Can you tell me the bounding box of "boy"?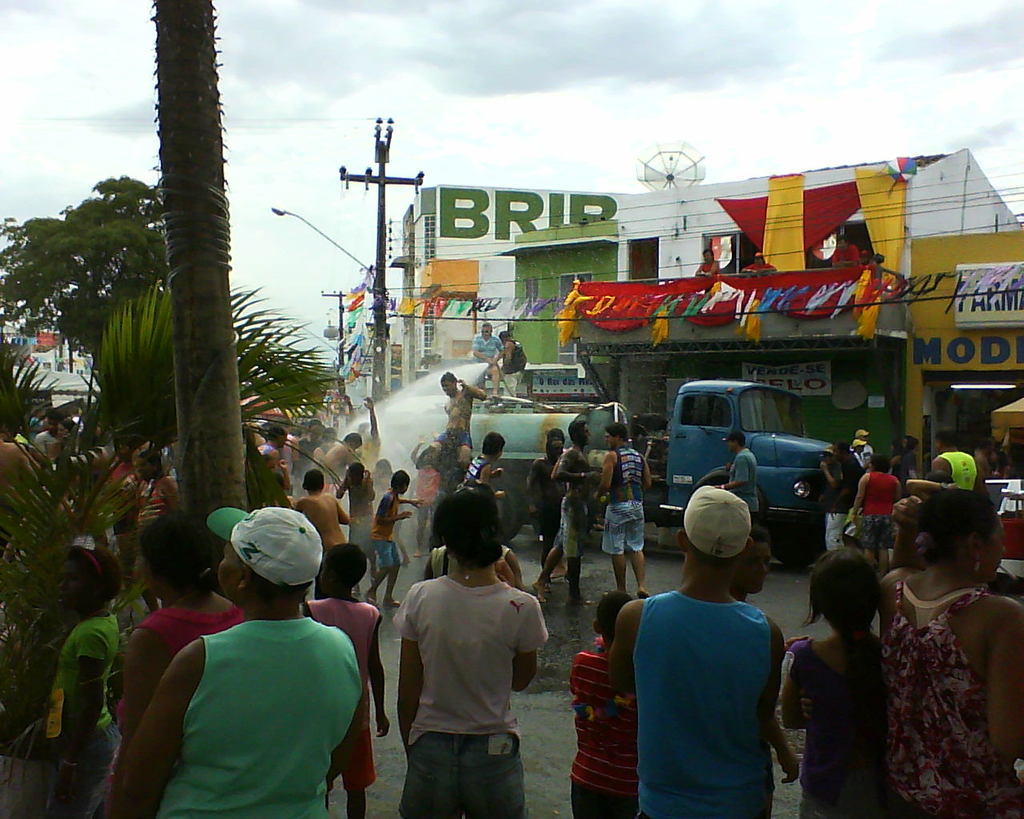
pyautogui.locateOnScreen(573, 587, 646, 818).
